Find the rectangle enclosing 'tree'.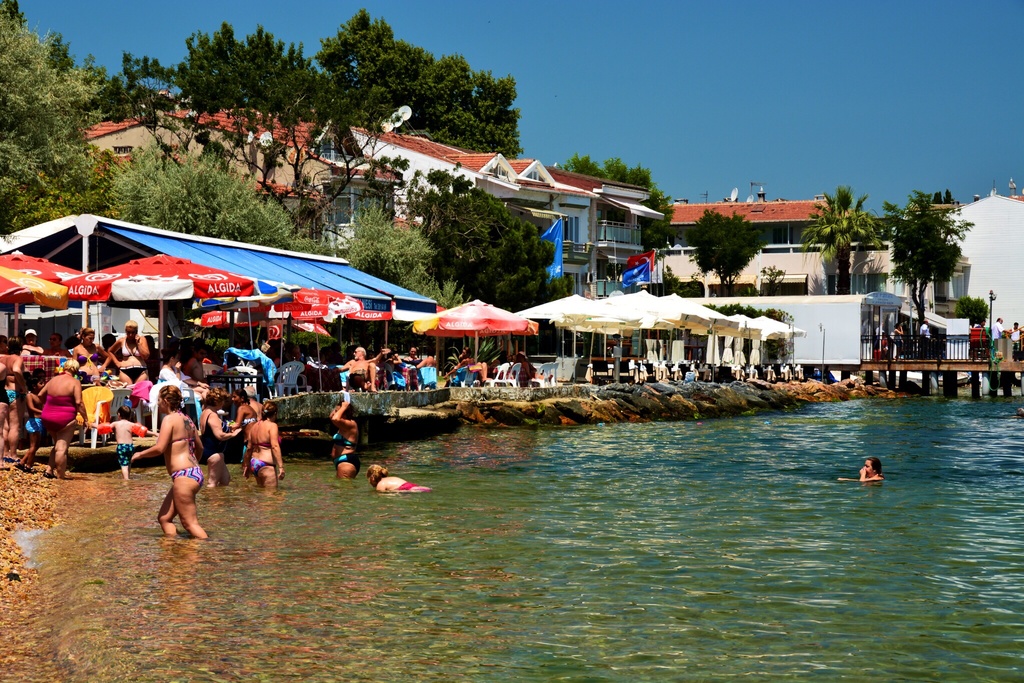
x1=796 y1=181 x2=874 y2=299.
